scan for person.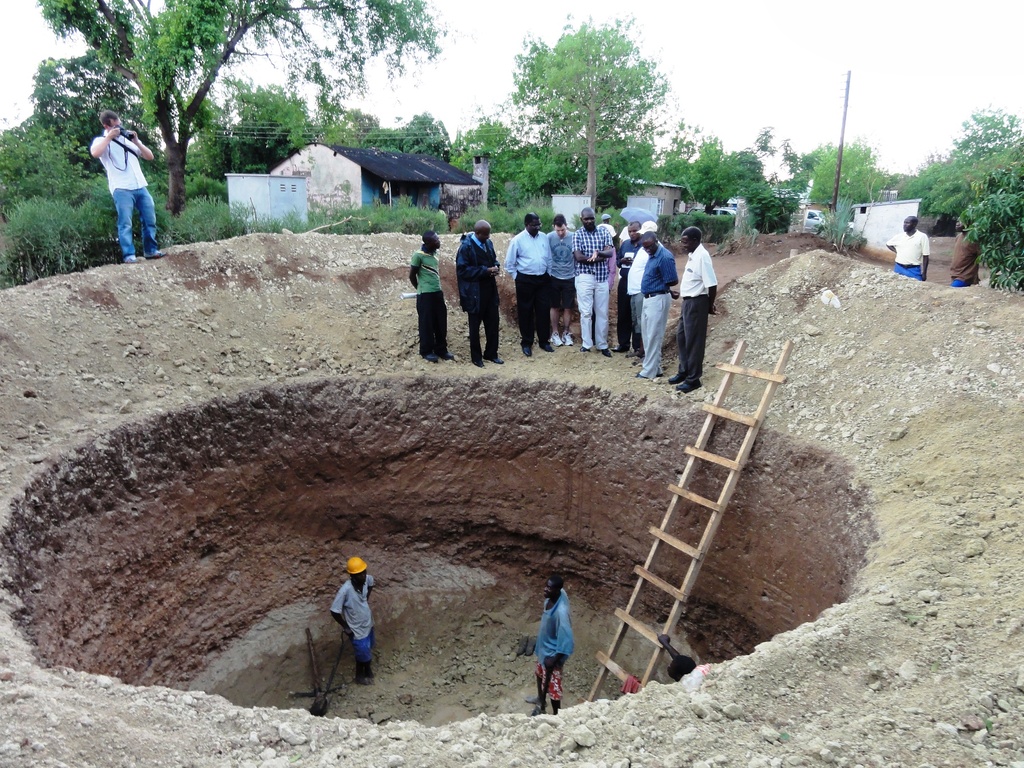
Scan result: bbox=[334, 550, 375, 685].
